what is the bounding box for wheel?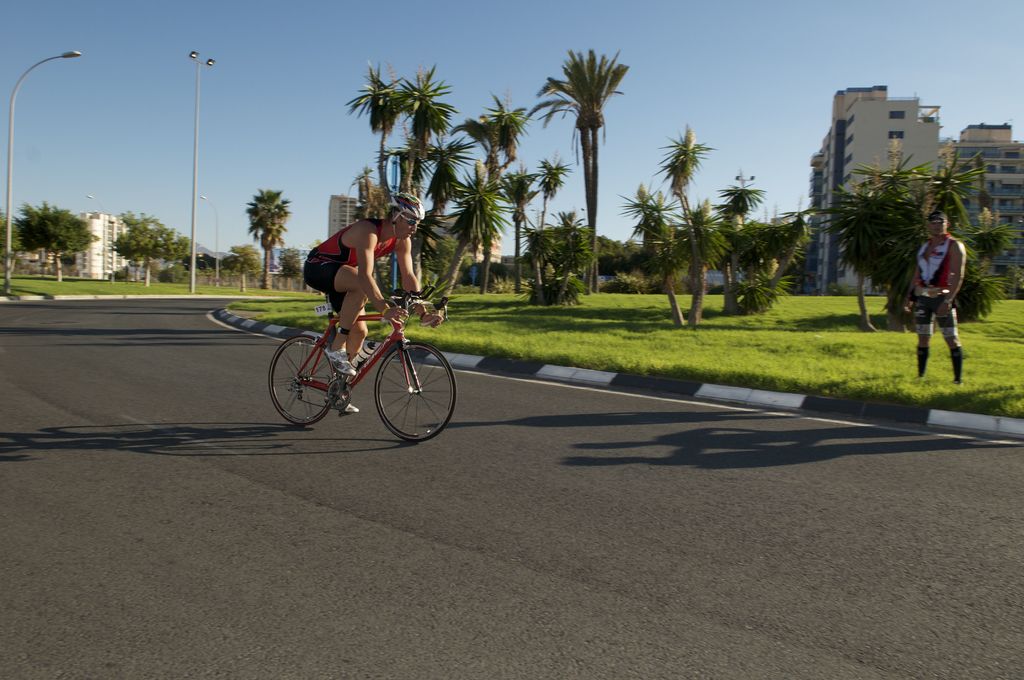
rect(367, 330, 451, 443).
